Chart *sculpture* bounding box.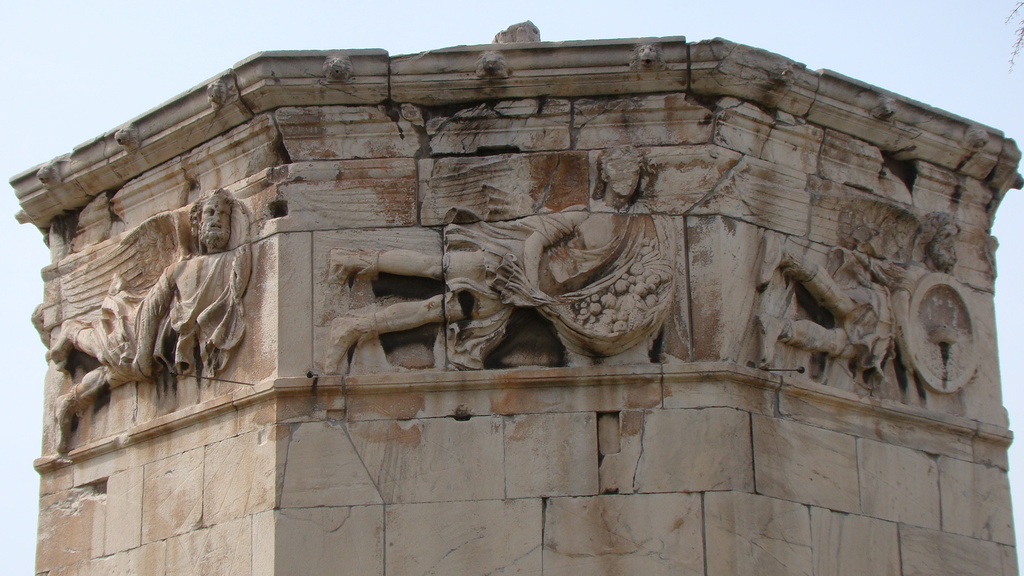
Charted: 321/152/668/360.
